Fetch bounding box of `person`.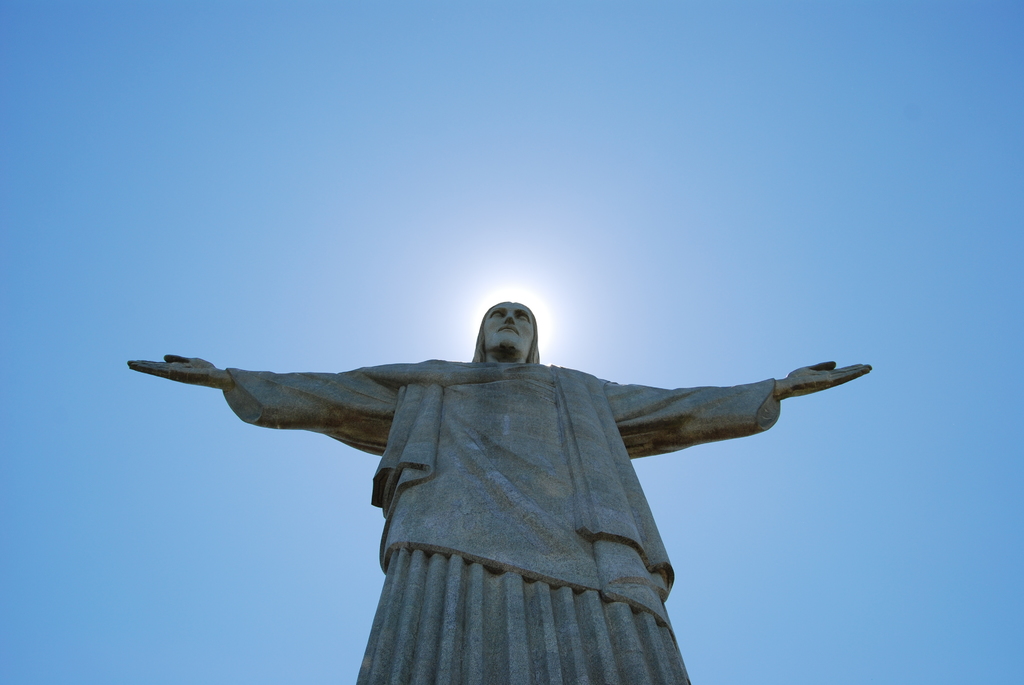
Bbox: 167 242 943 656.
